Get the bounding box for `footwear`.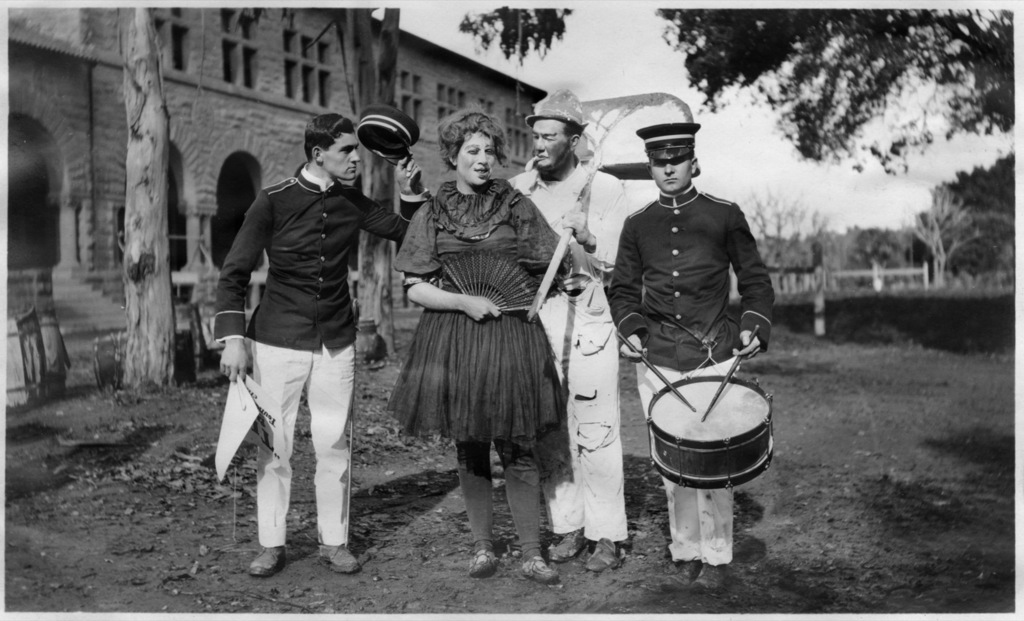
crop(689, 562, 730, 599).
